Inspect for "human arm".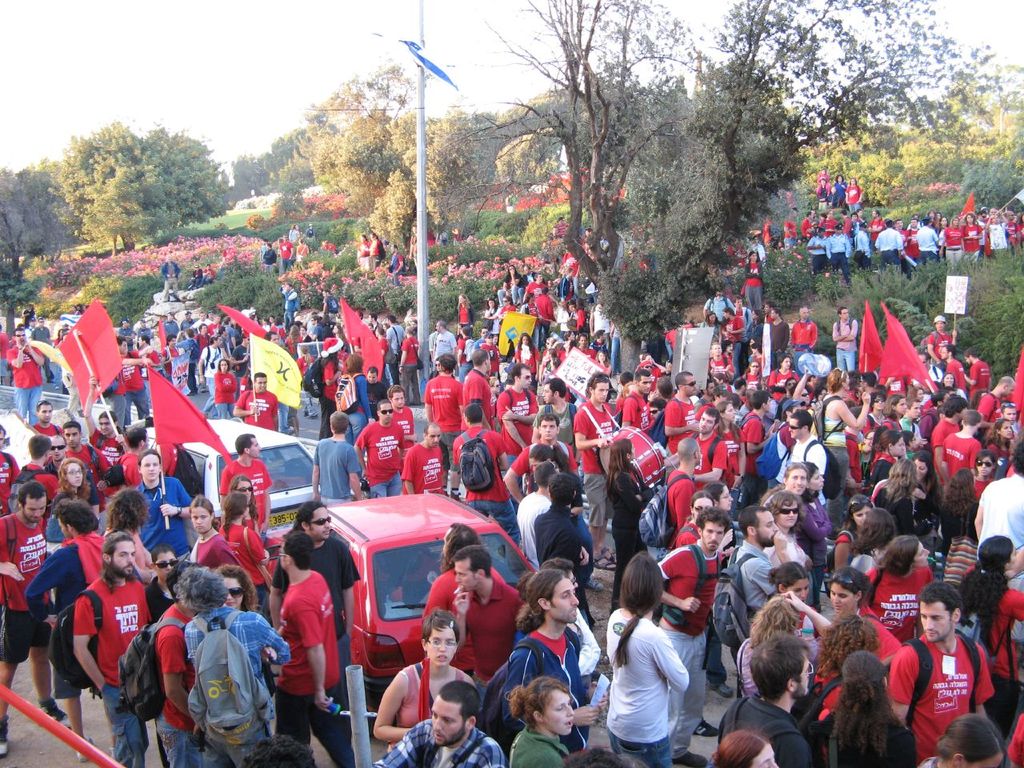
Inspection: box=[463, 378, 485, 424].
